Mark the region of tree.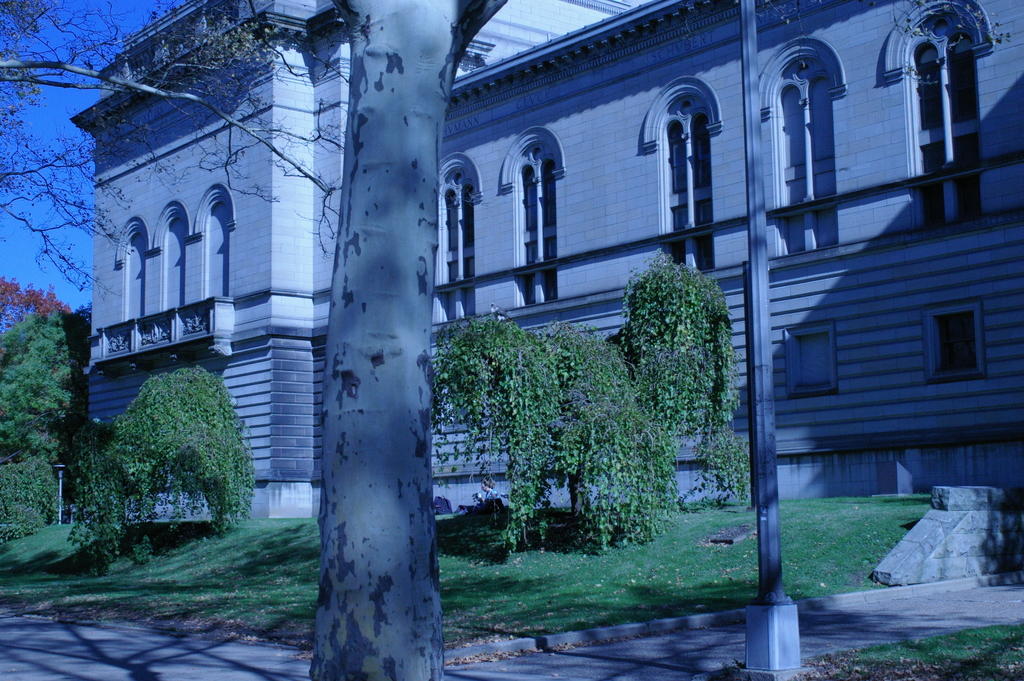
Region: locate(611, 250, 746, 508).
